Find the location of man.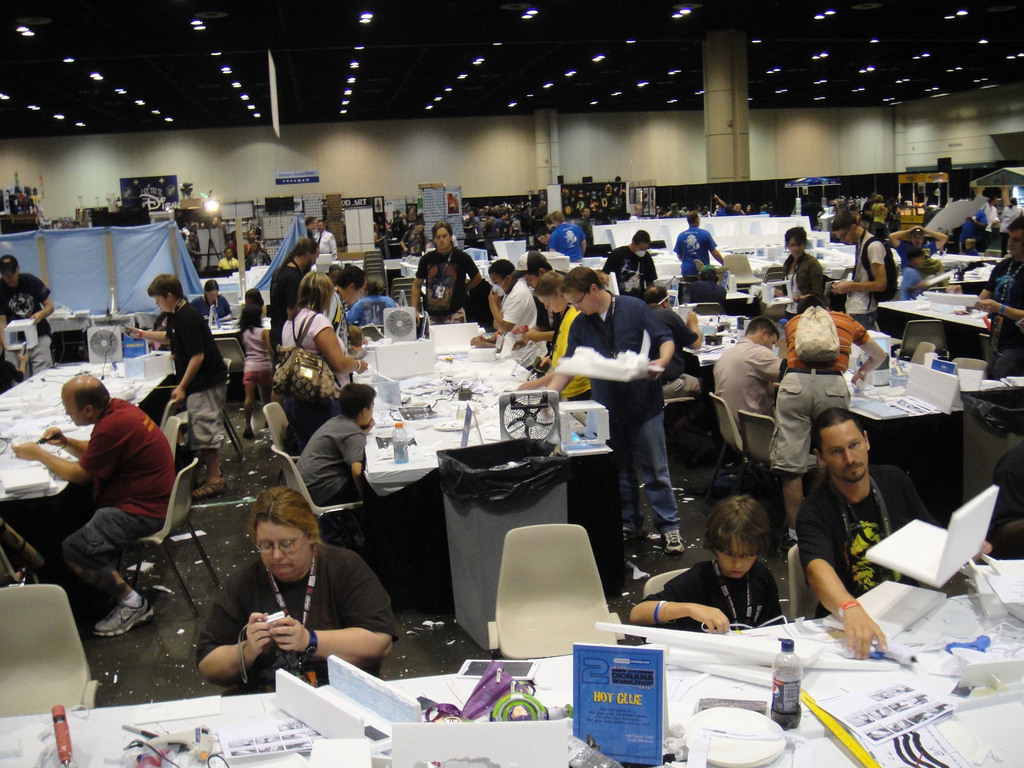
Location: bbox=[976, 214, 1023, 378].
